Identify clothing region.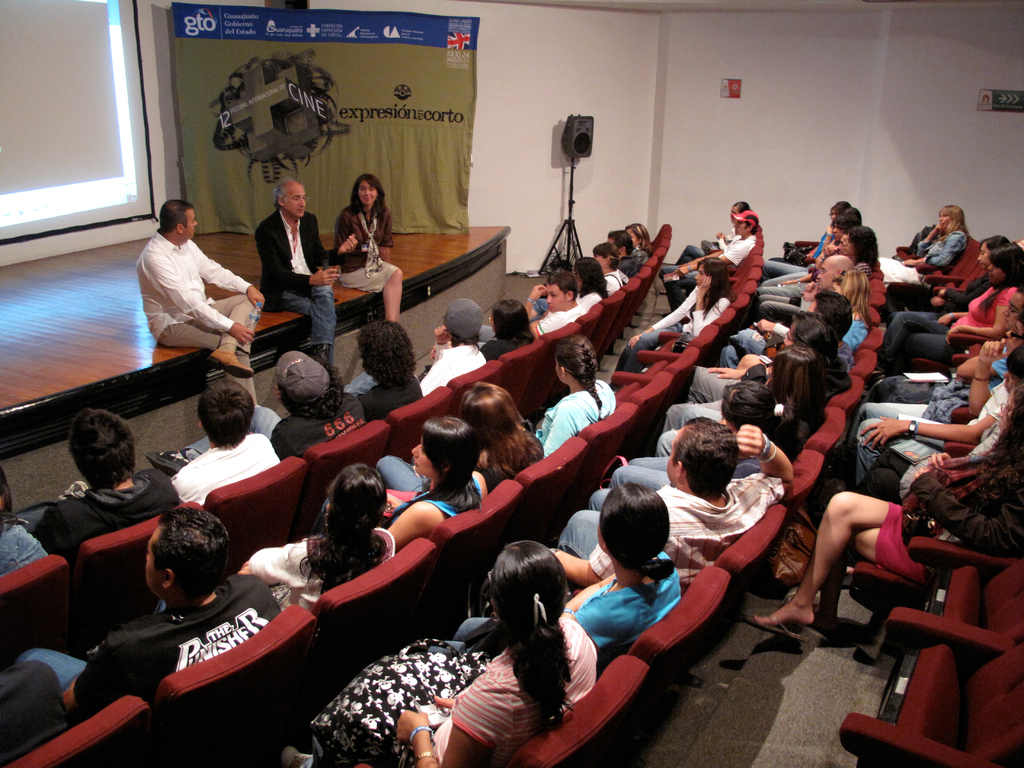
Region: (x1=173, y1=438, x2=291, y2=496).
